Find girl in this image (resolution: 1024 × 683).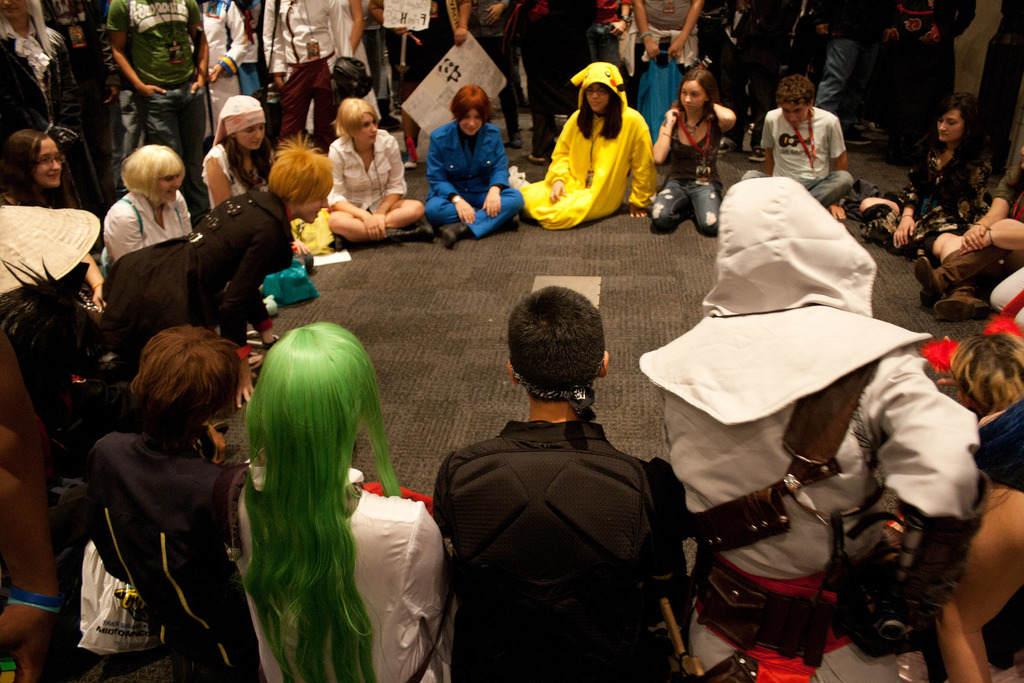
left=207, top=94, right=278, bottom=218.
